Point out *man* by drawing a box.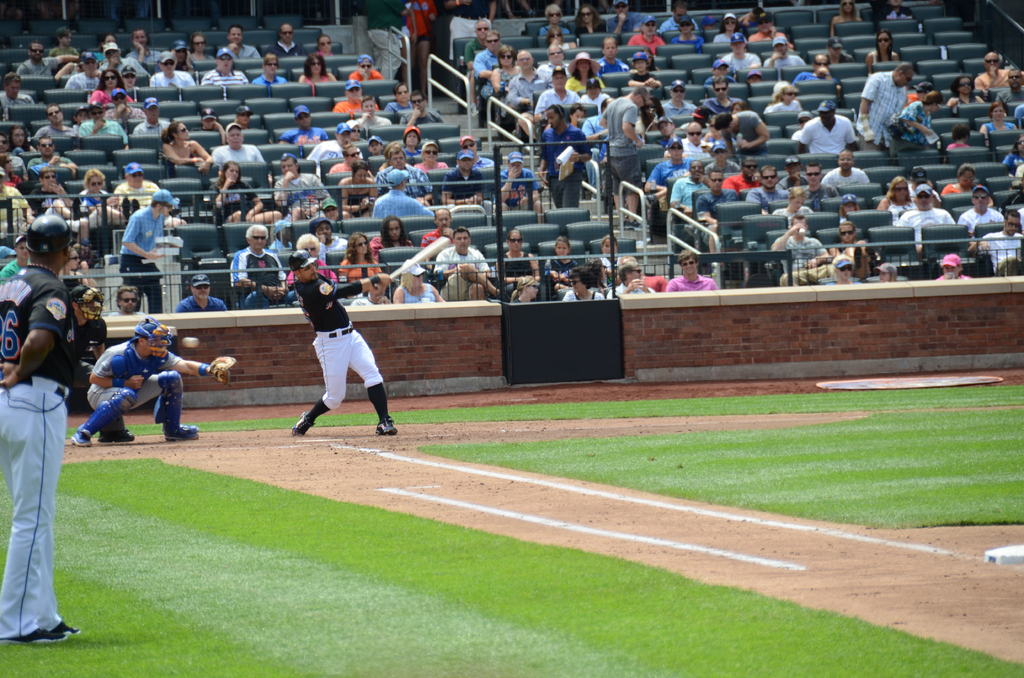
bbox(115, 287, 144, 310).
